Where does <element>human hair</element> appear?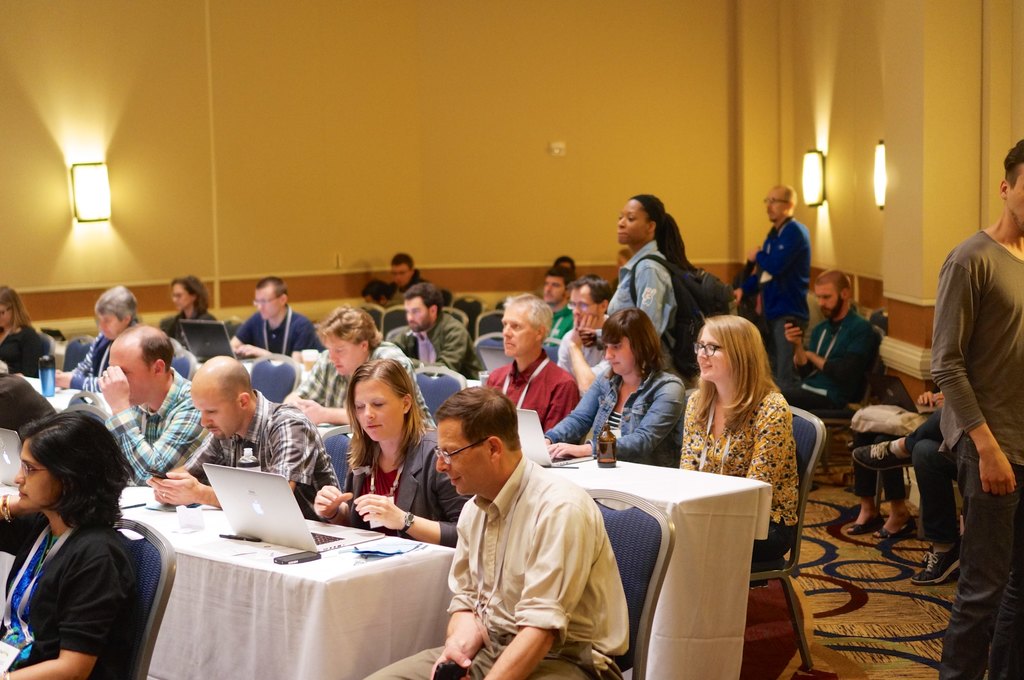
Appears at region(401, 282, 444, 318).
